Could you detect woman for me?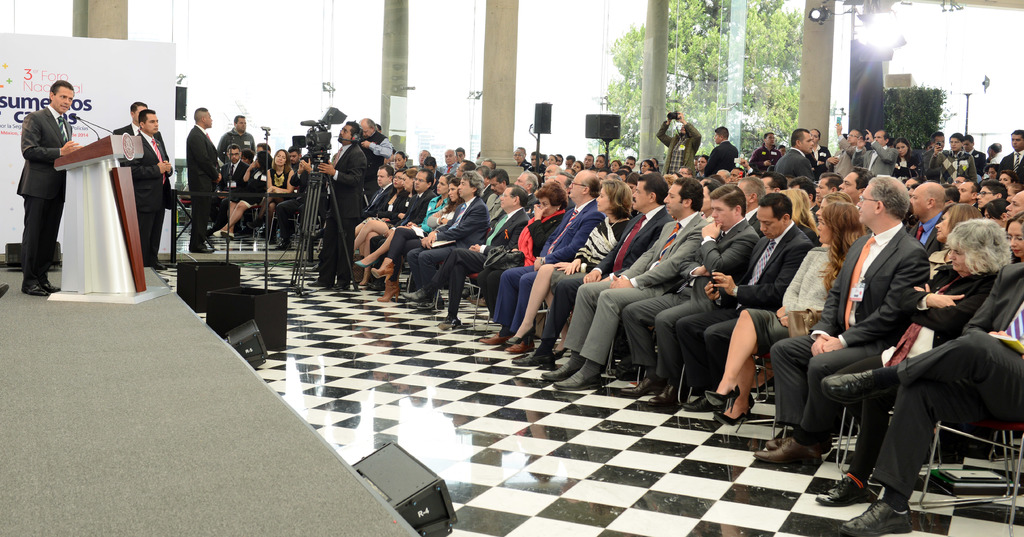
Detection result: {"x1": 780, "y1": 184, "x2": 824, "y2": 239}.
